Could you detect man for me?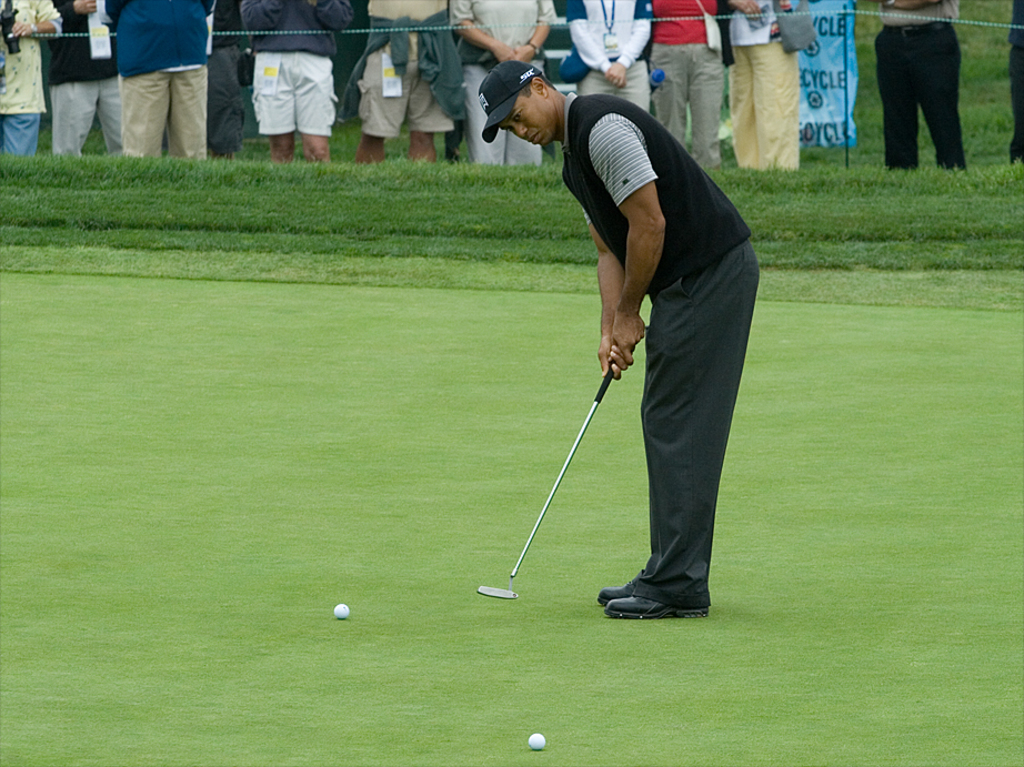
Detection result: region(874, 0, 972, 173).
